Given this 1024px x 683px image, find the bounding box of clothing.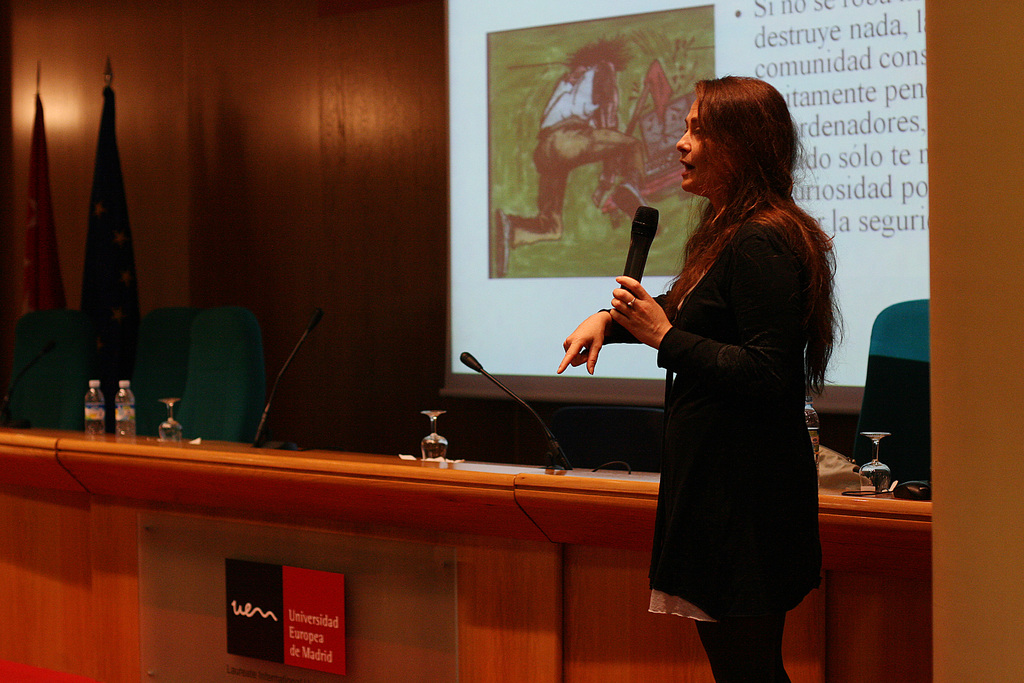
Rect(645, 220, 823, 679).
